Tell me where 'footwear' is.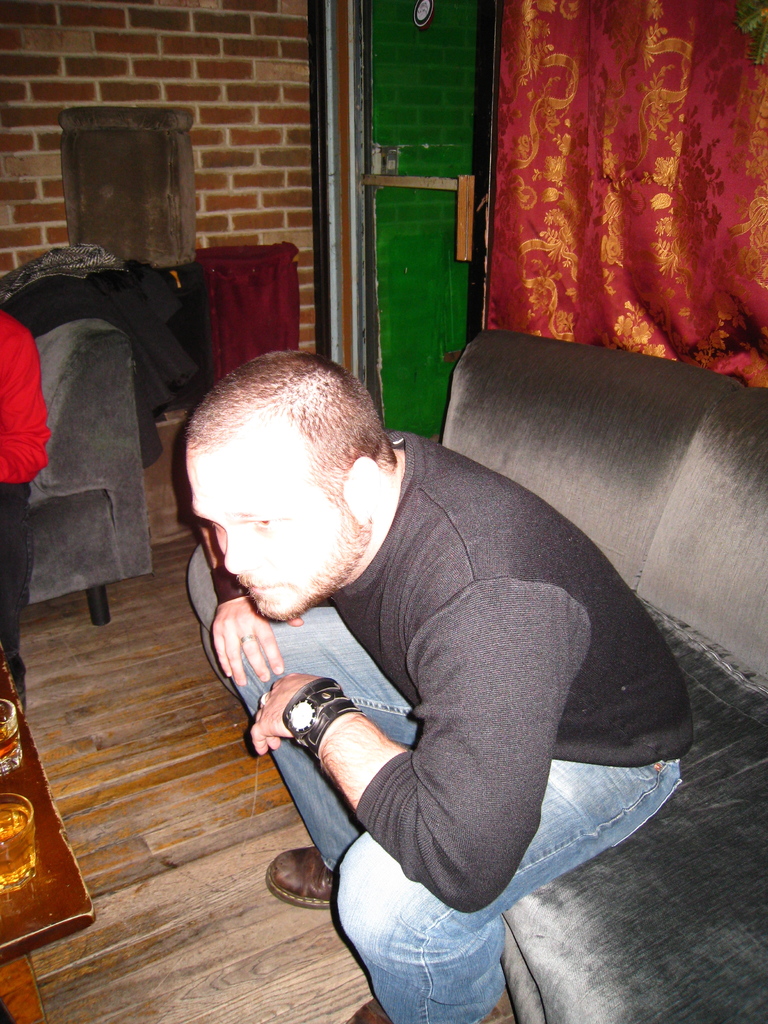
'footwear' is at {"x1": 344, "y1": 988, "x2": 394, "y2": 1023}.
